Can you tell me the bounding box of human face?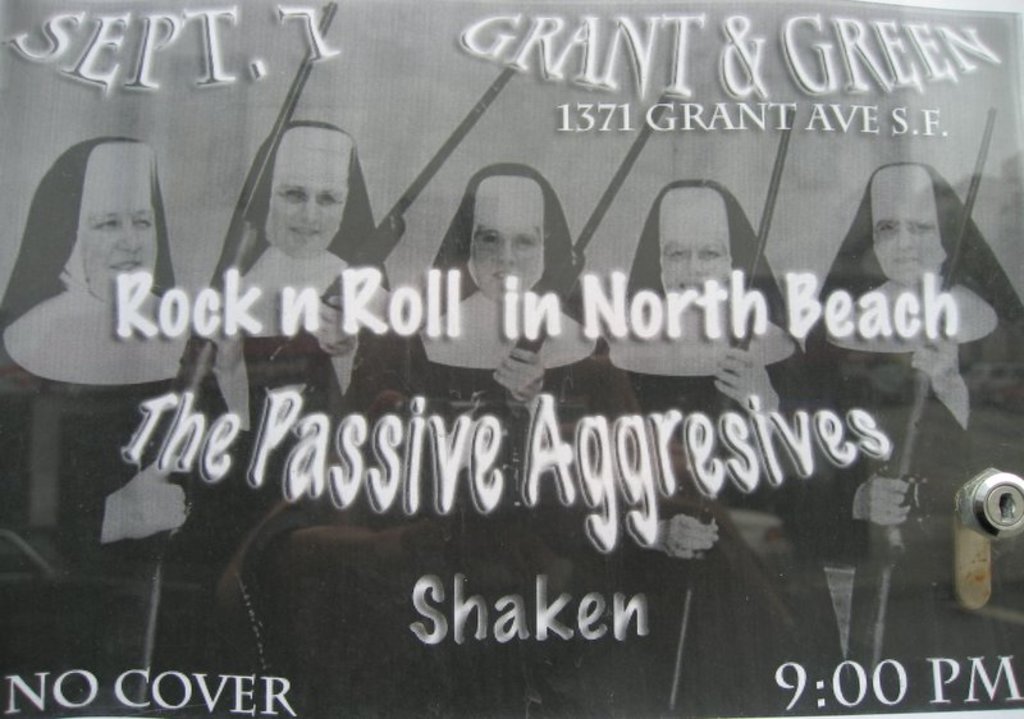
{"left": 270, "top": 177, "right": 346, "bottom": 258}.
